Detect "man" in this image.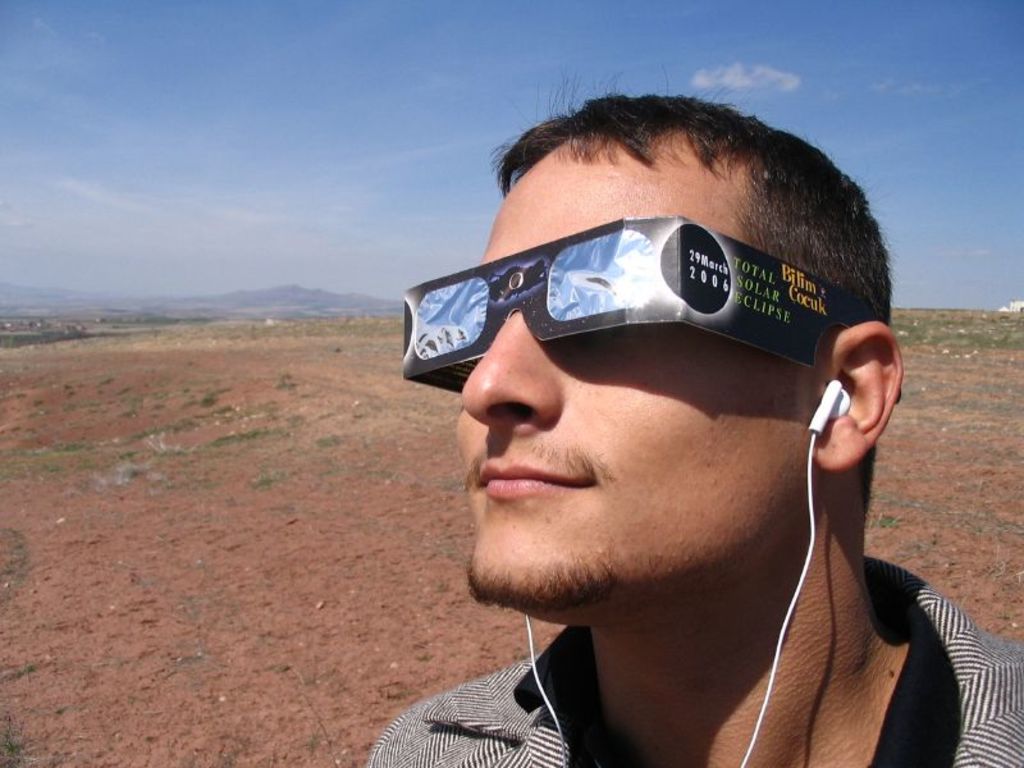
Detection: 364,63,1023,767.
